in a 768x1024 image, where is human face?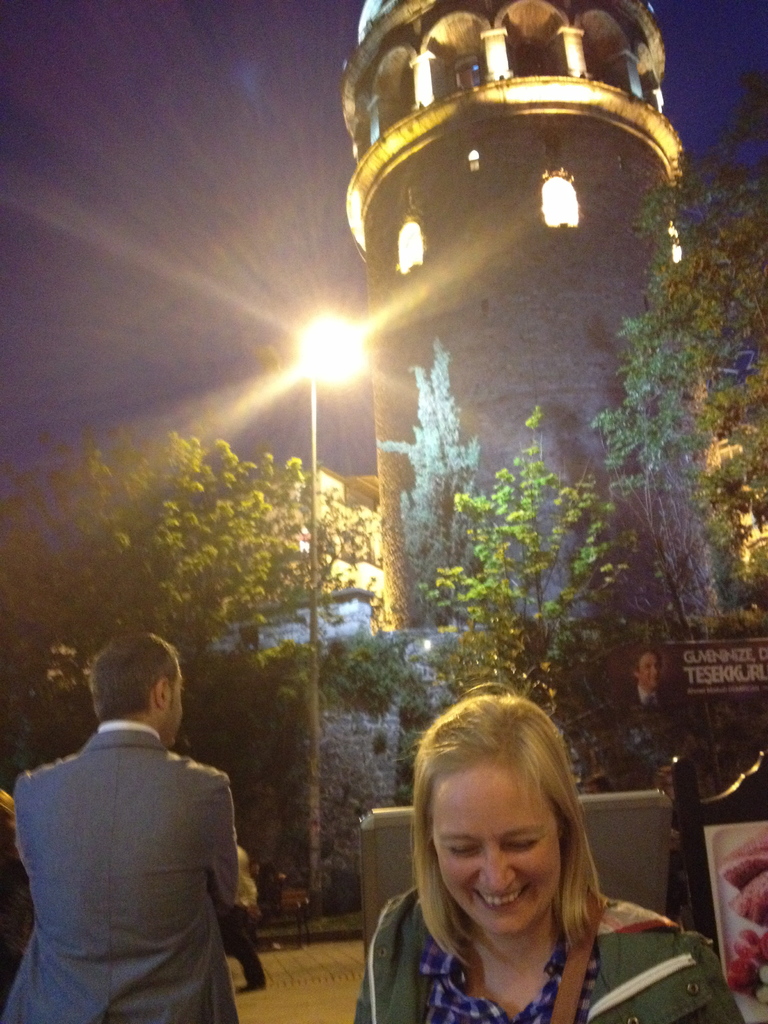
(170, 676, 184, 739).
